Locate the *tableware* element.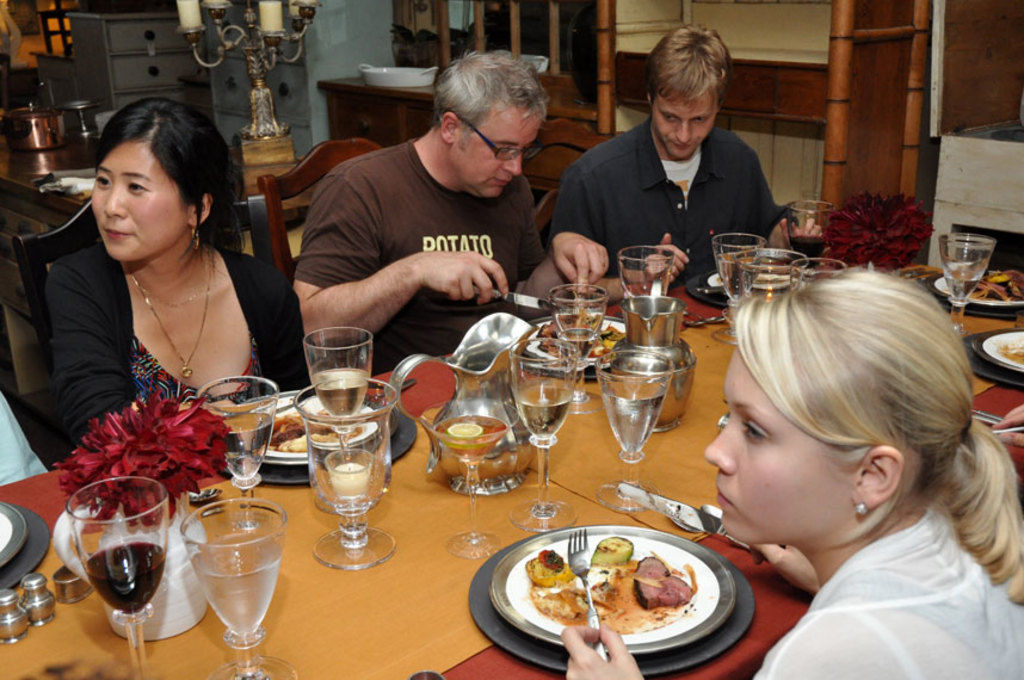
Element bbox: Rect(699, 267, 729, 301).
